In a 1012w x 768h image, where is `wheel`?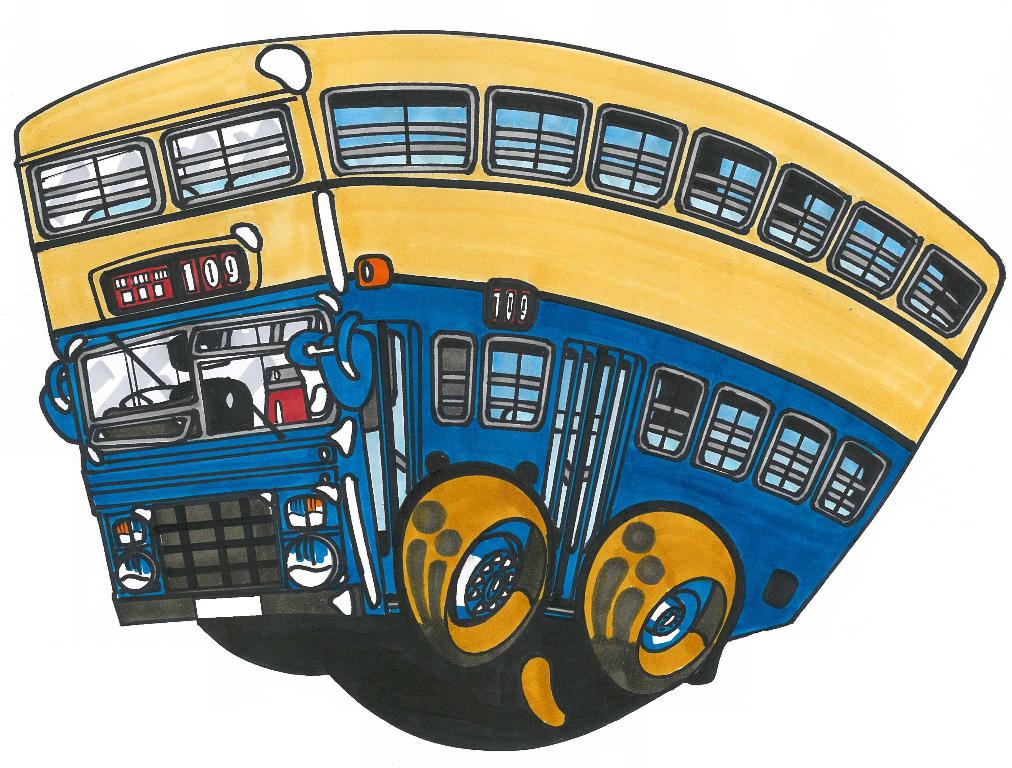
bbox=[589, 505, 735, 696].
